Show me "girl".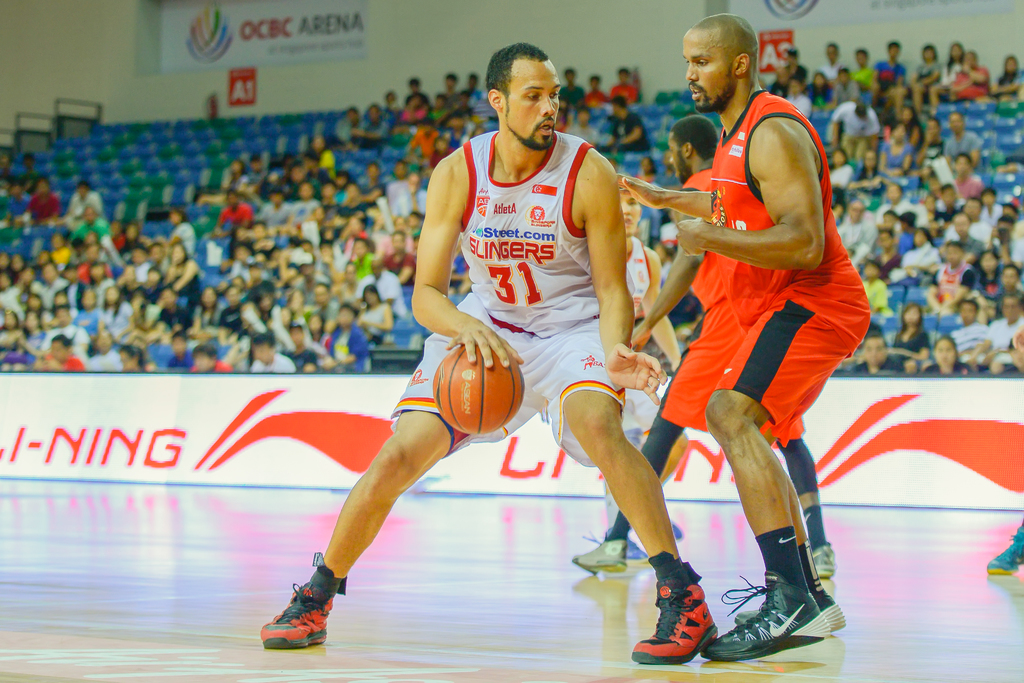
"girl" is here: BBox(921, 334, 975, 377).
